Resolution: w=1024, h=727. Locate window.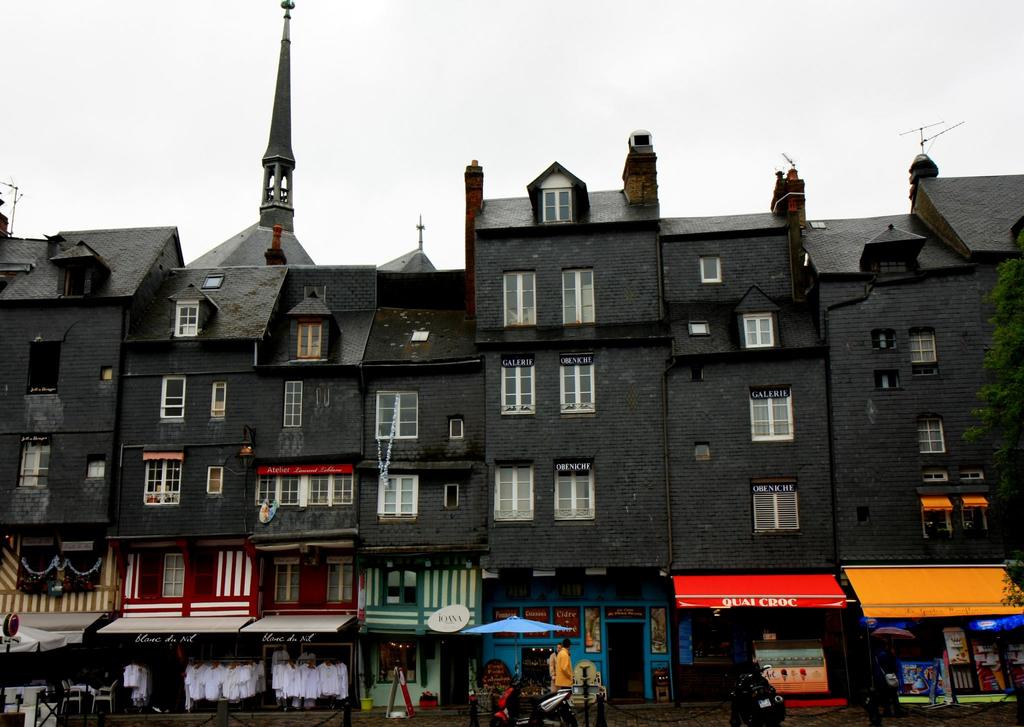
bbox=[308, 479, 331, 504].
